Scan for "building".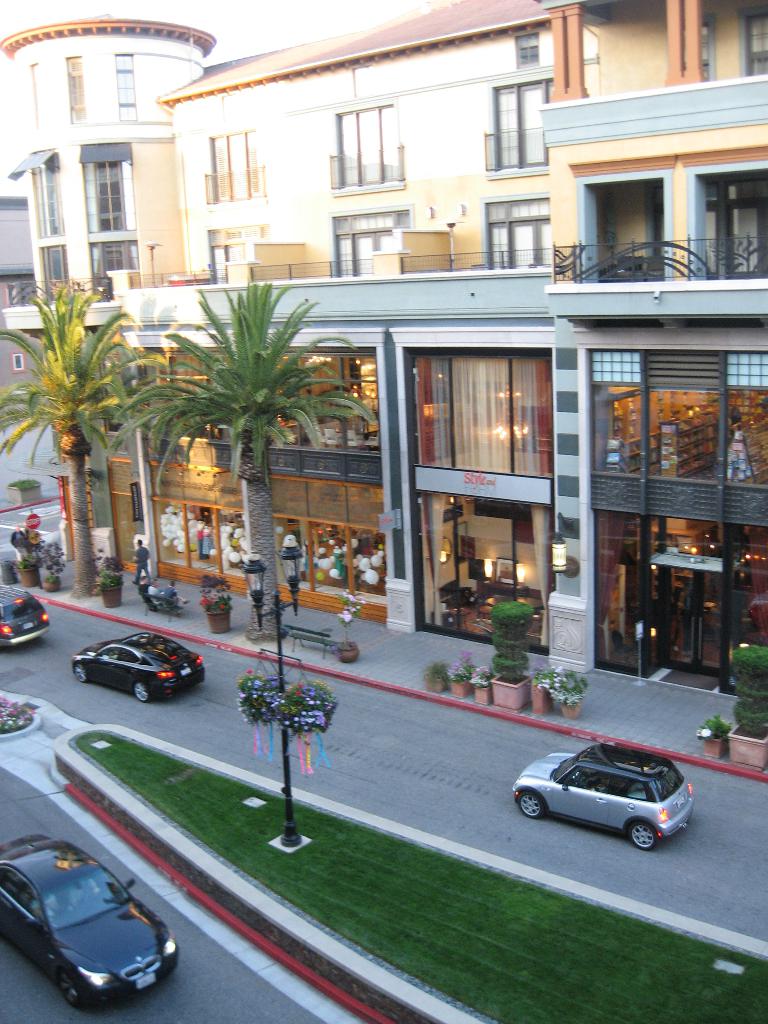
Scan result: 0 8 214 402.
